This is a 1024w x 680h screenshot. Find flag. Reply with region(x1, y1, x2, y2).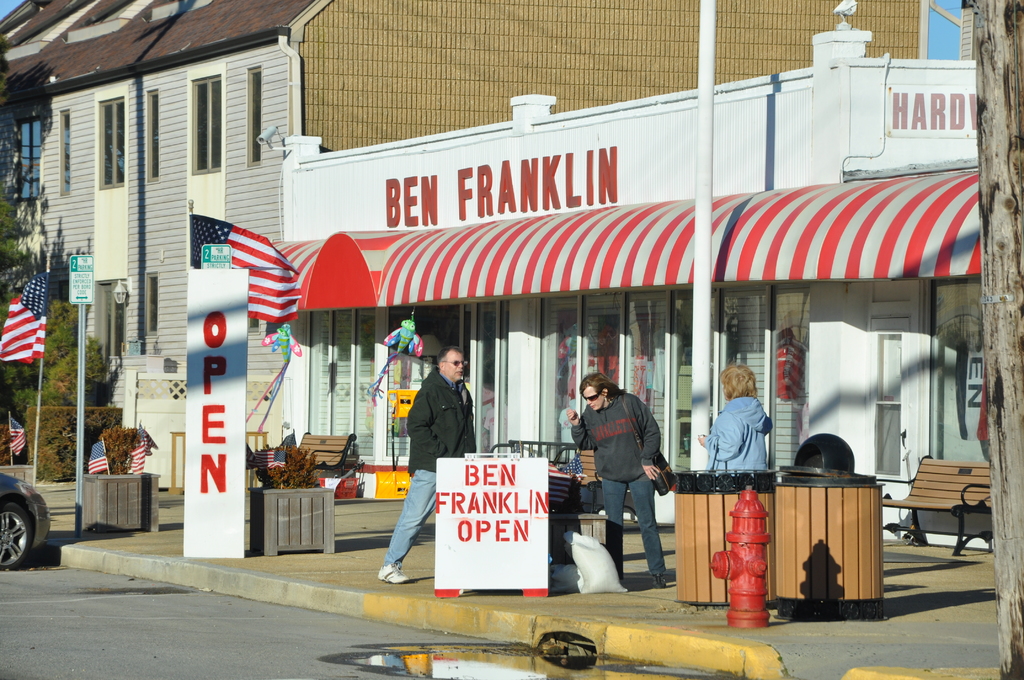
region(132, 430, 147, 474).
